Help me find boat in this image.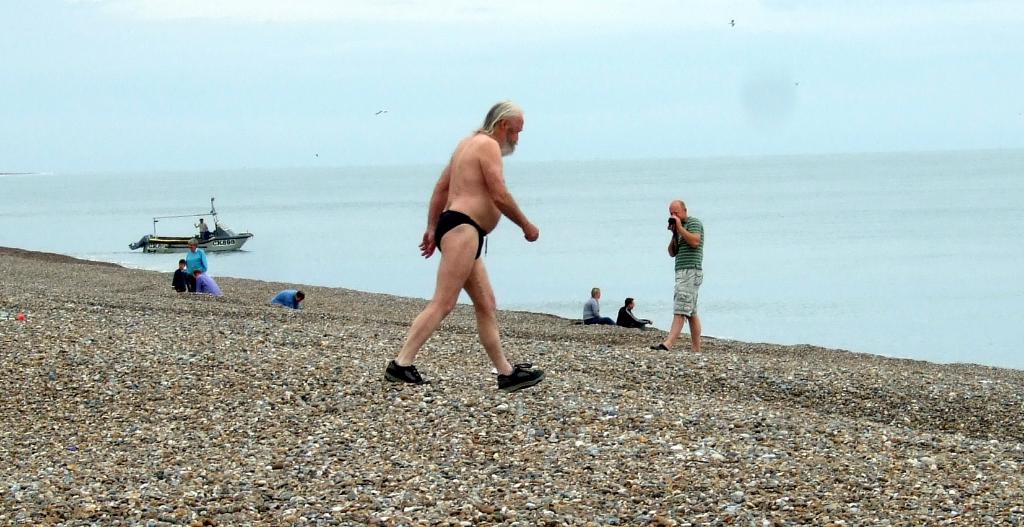
Found it: region(128, 191, 252, 255).
